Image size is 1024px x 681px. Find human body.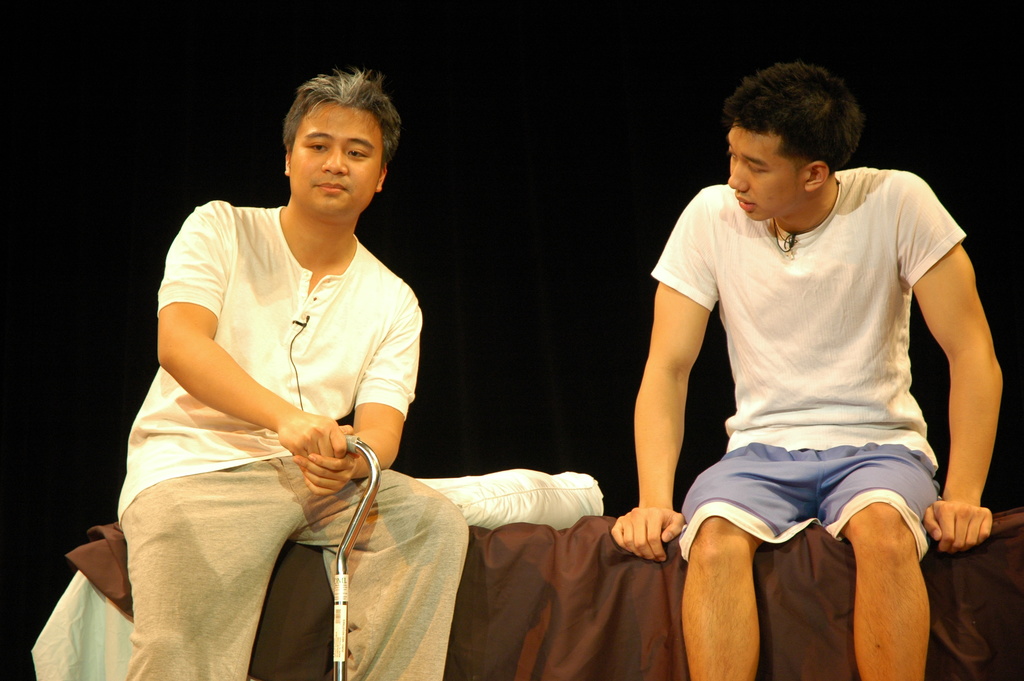
<bbox>602, 58, 1006, 680</bbox>.
